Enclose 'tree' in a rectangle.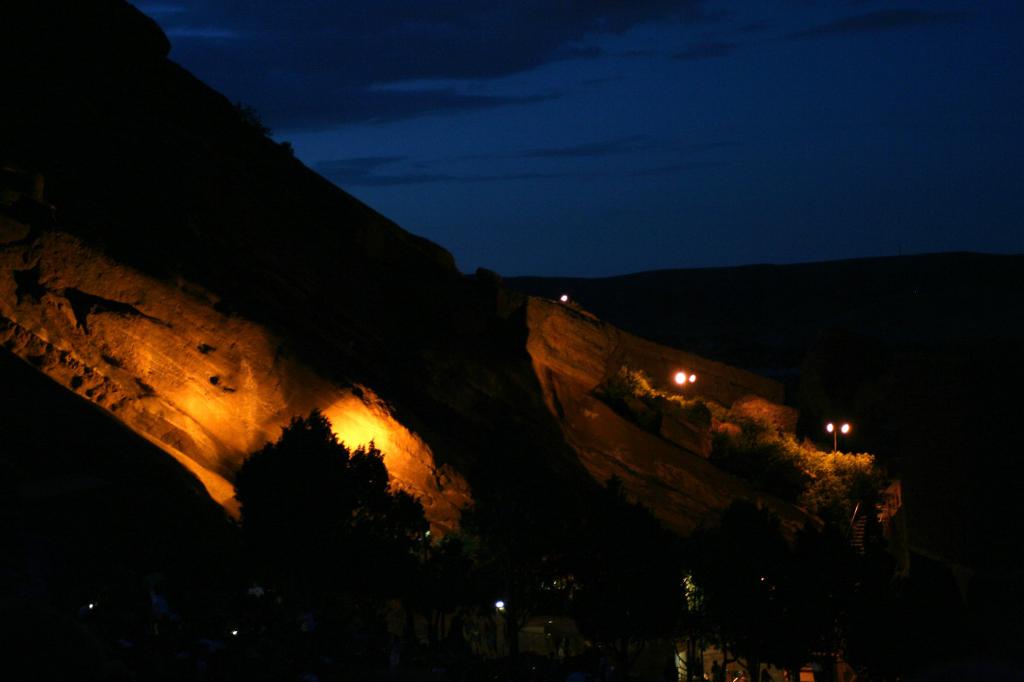
region(232, 409, 434, 575).
